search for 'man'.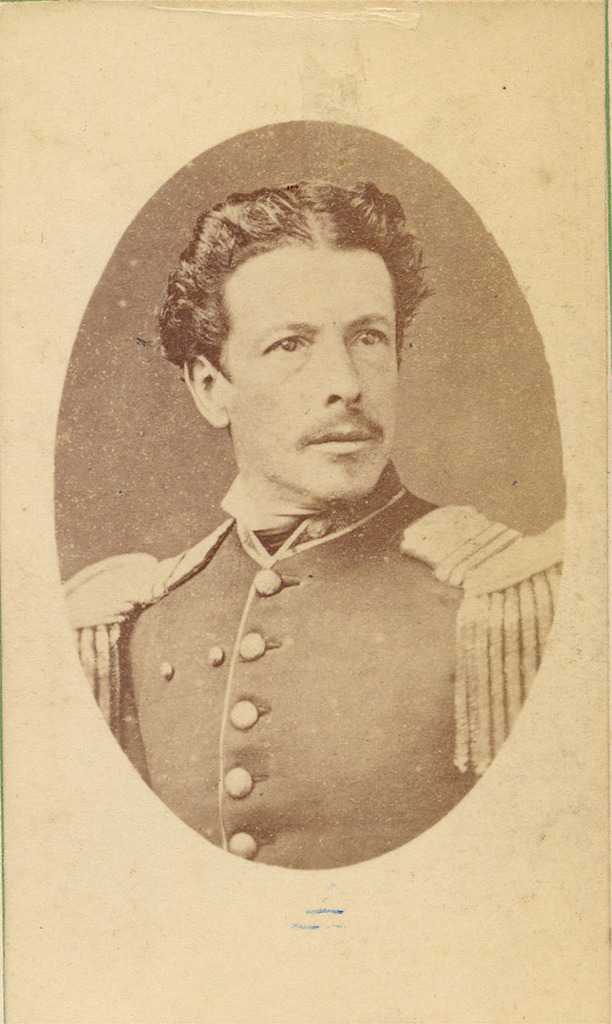
Found at box(65, 149, 578, 833).
